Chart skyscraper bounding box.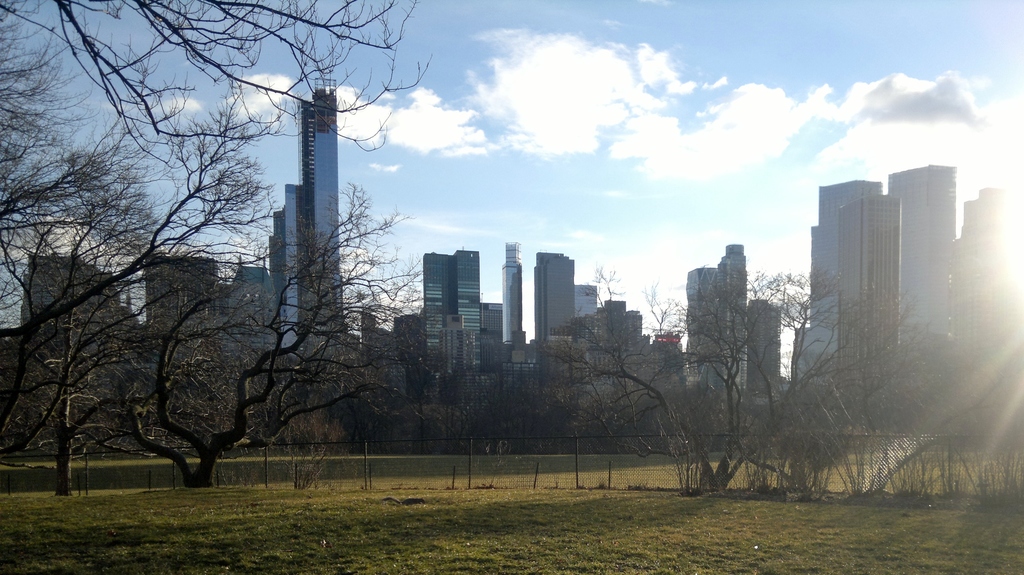
Charted: left=588, top=295, right=643, bottom=368.
